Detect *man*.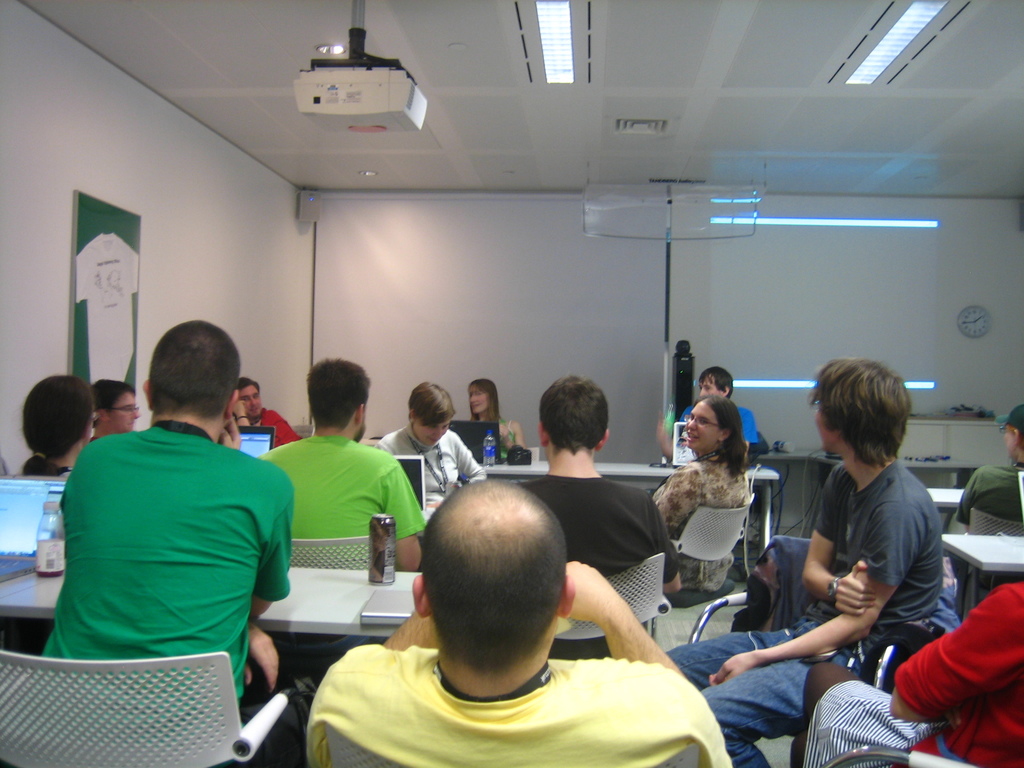
Detected at <box>30,340,318,714</box>.
